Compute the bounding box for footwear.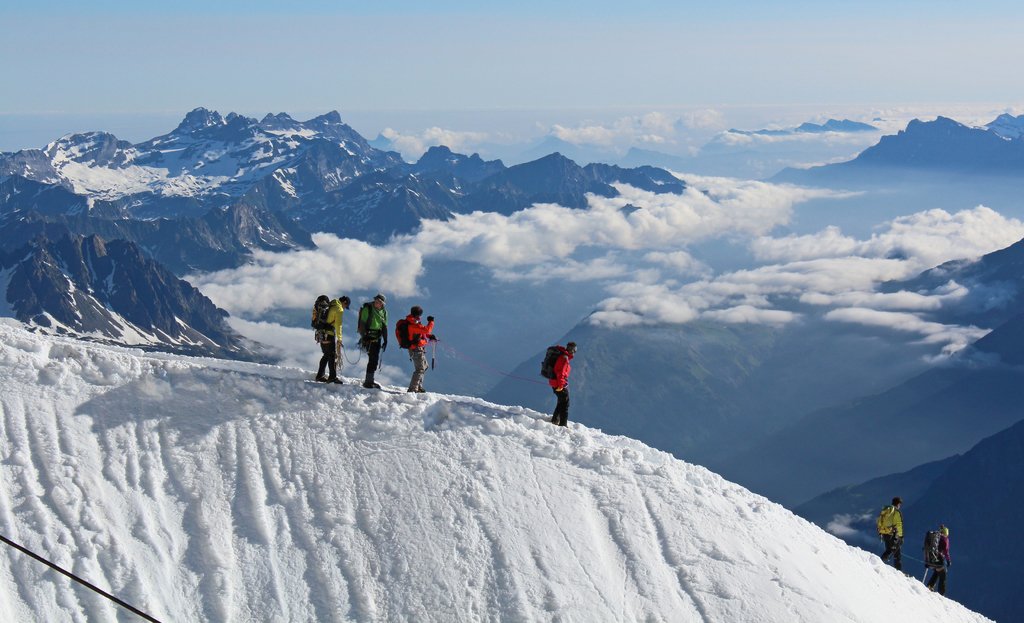
bbox=(413, 385, 428, 393).
